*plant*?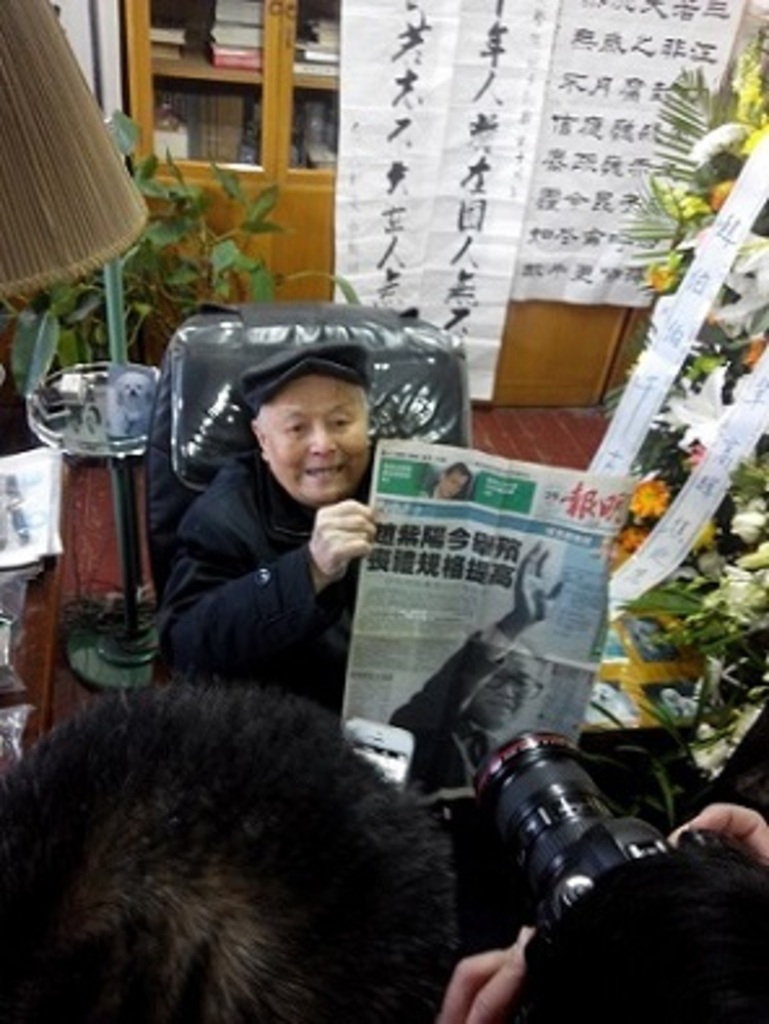
left=621, top=265, right=766, bottom=569
